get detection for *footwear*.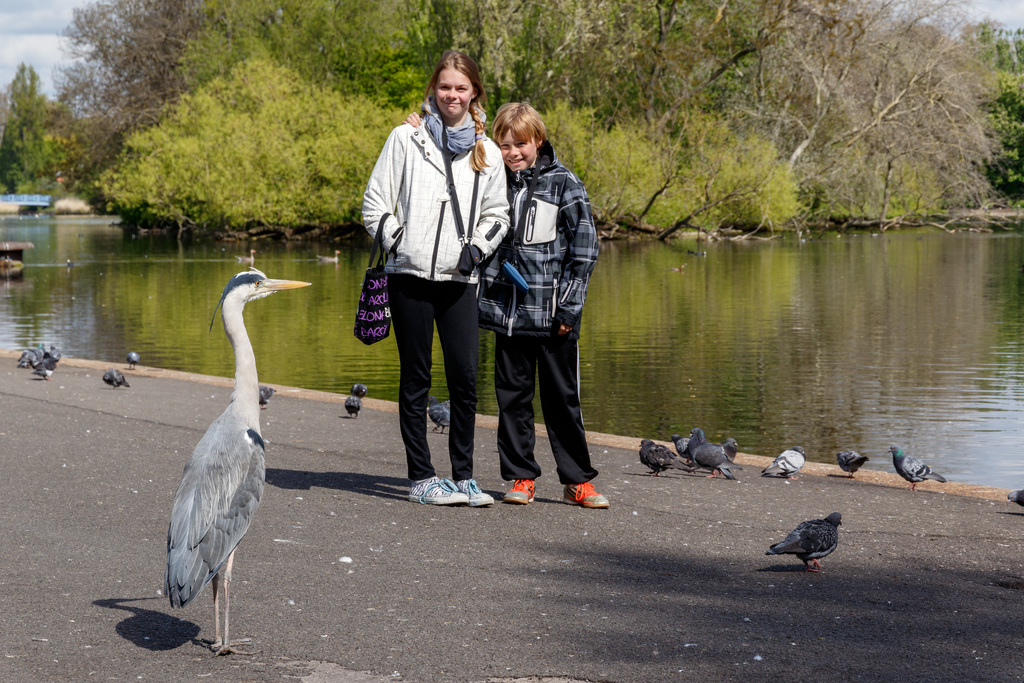
Detection: [501, 479, 534, 507].
